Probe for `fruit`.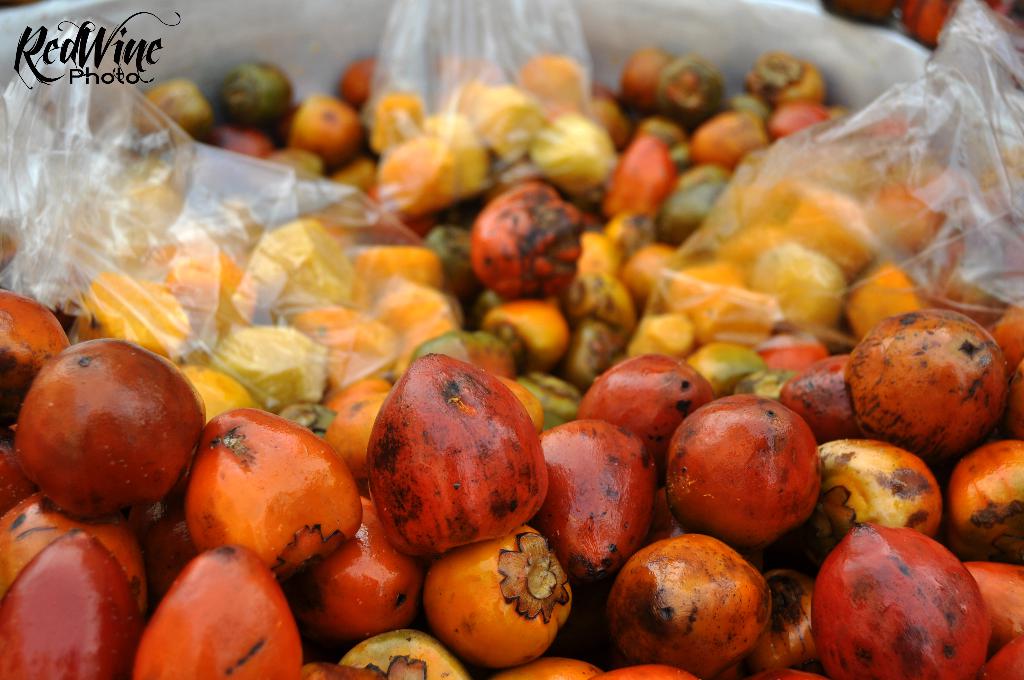
Probe result: select_region(131, 546, 305, 679).
